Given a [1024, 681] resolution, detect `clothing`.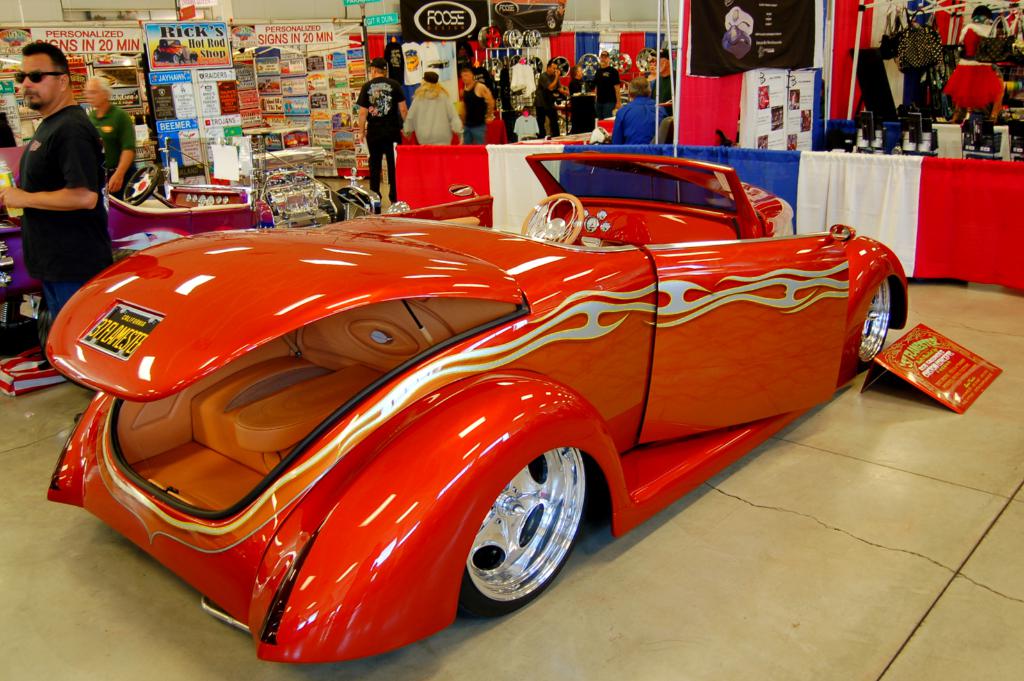
BBox(655, 56, 675, 99).
